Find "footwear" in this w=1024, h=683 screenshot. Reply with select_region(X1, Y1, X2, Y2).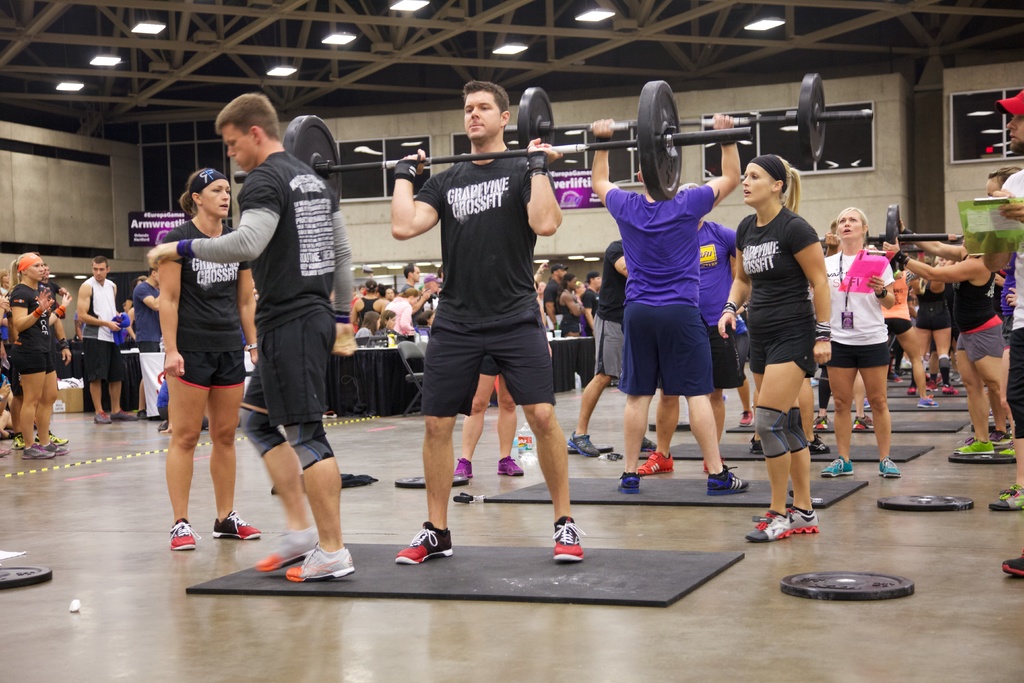
select_region(164, 515, 198, 555).
